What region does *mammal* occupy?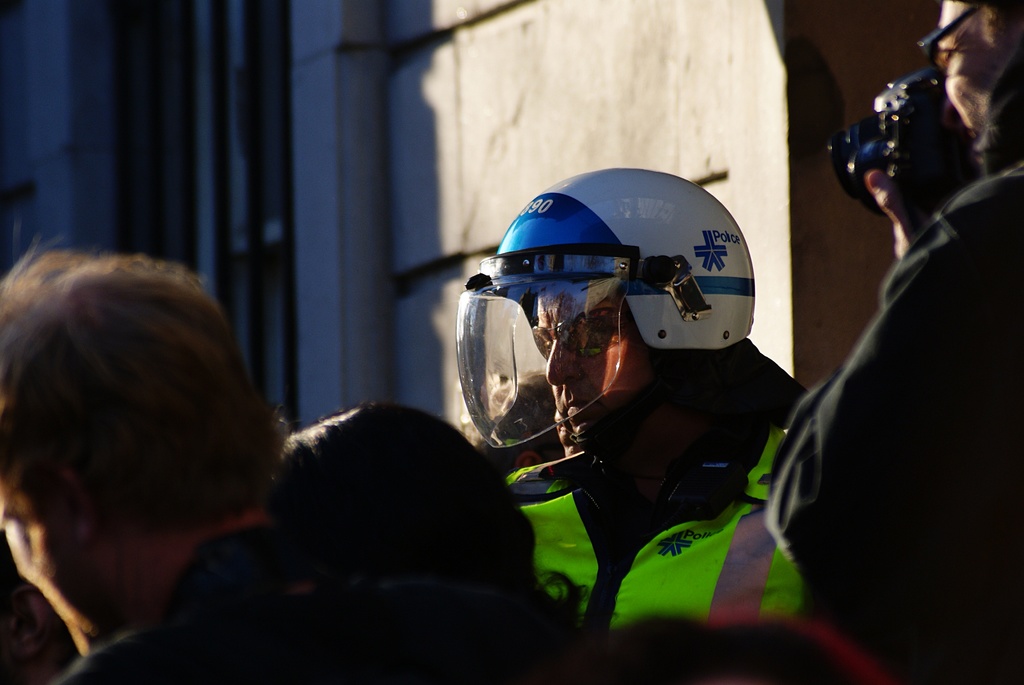
pyautogui.locateOnScreen(255, 393, 611, 684).
